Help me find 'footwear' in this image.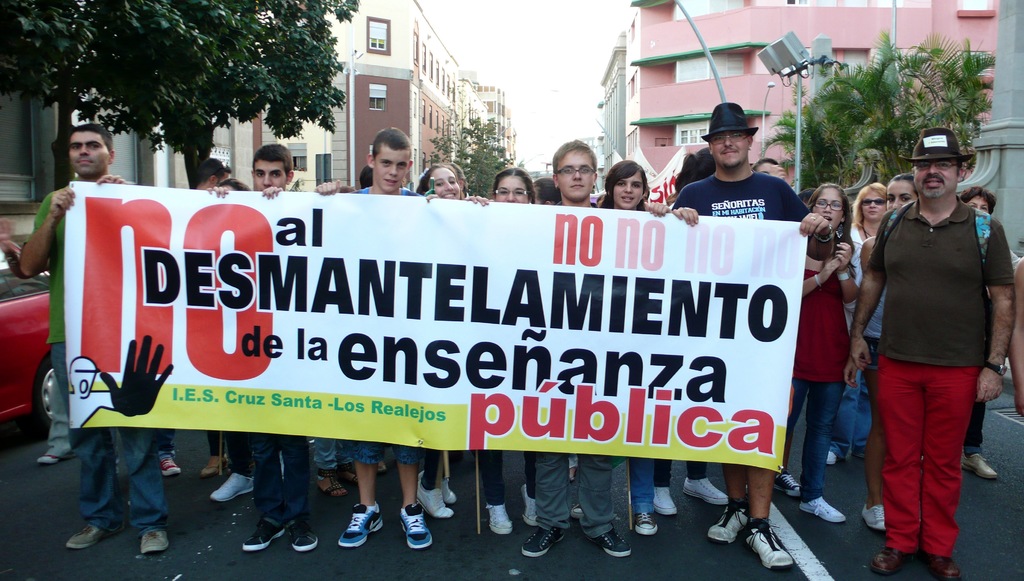
Found it: detection(316, 474, 348, 500).
